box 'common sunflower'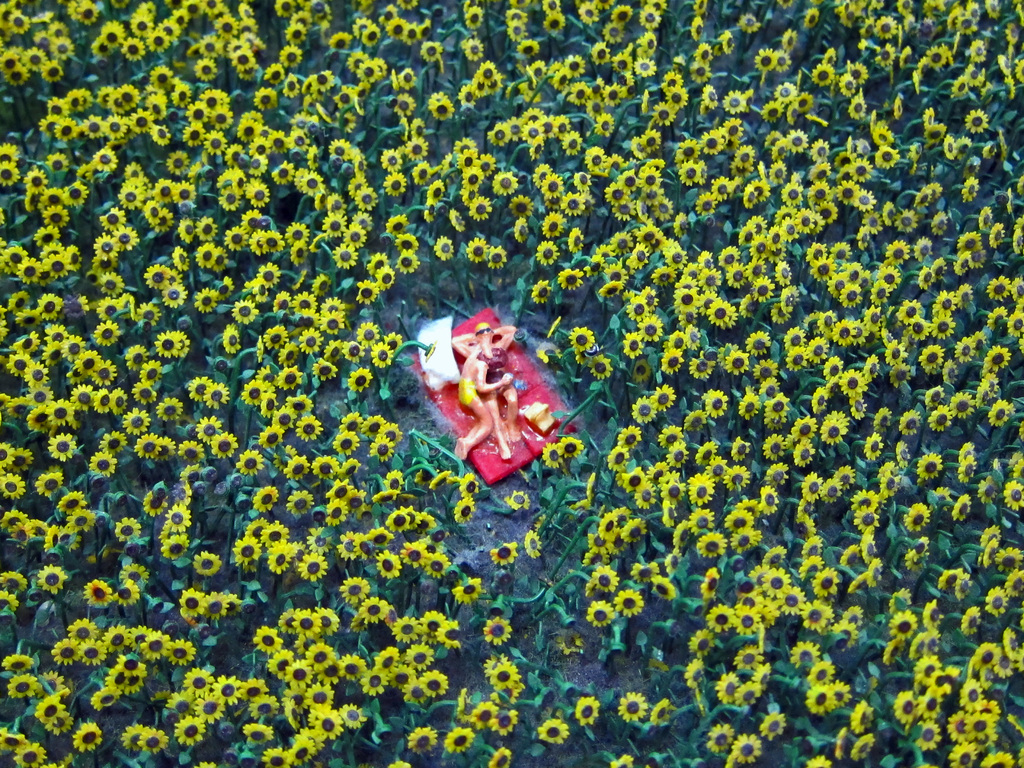
[x1=339, y1=575, x2=367, y2=602]
